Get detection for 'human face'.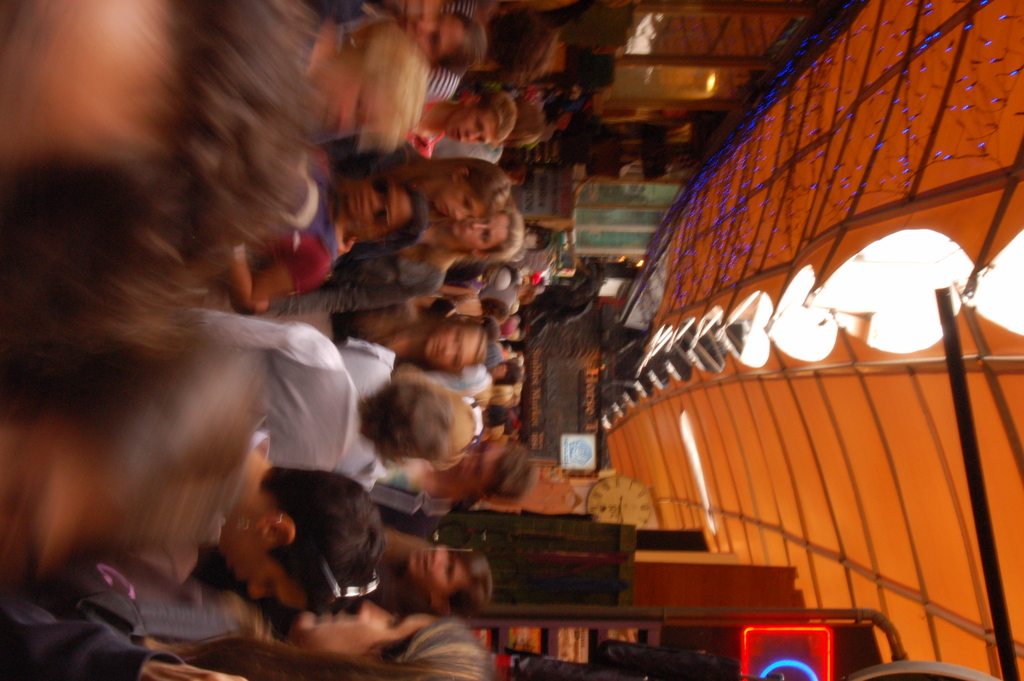
Detection: 397:8:460:58.
